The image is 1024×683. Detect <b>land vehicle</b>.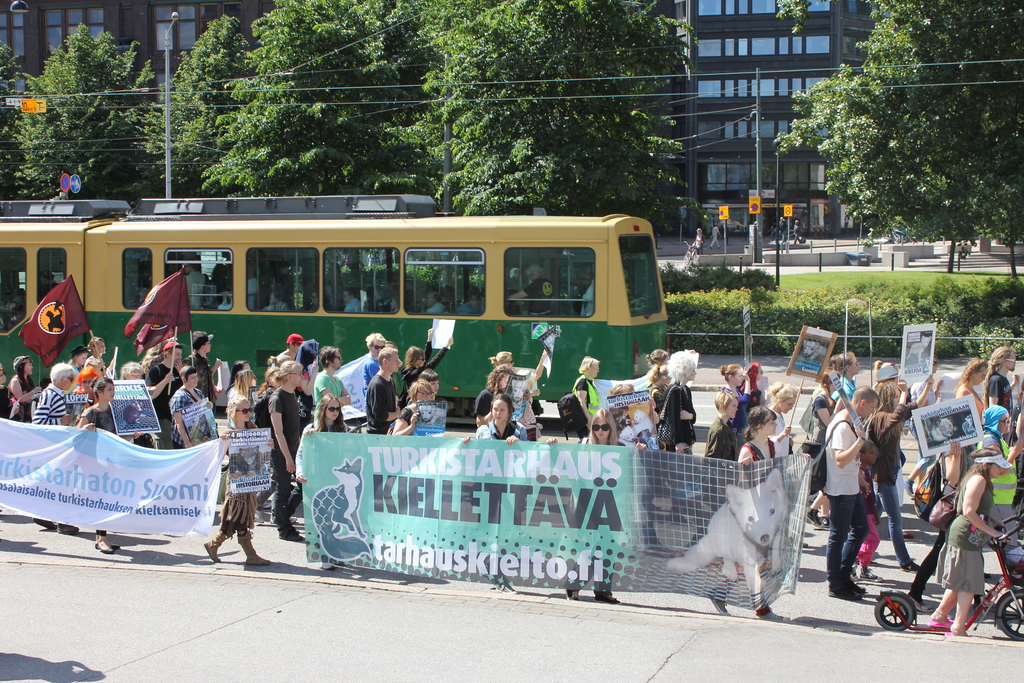
Detection: rect(35, 195, 719, 497).
